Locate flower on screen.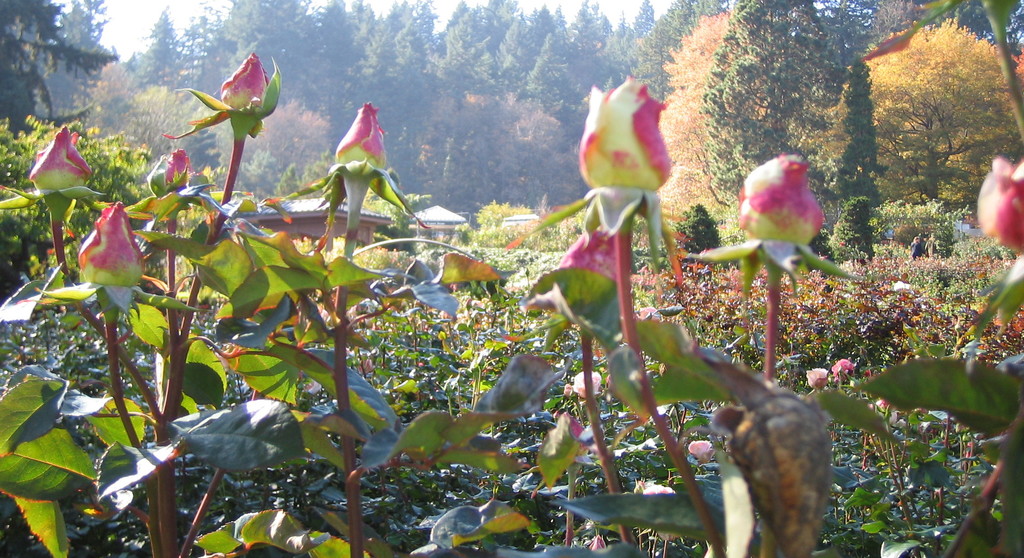
On screen at rect(219, 49, 275, 110).
